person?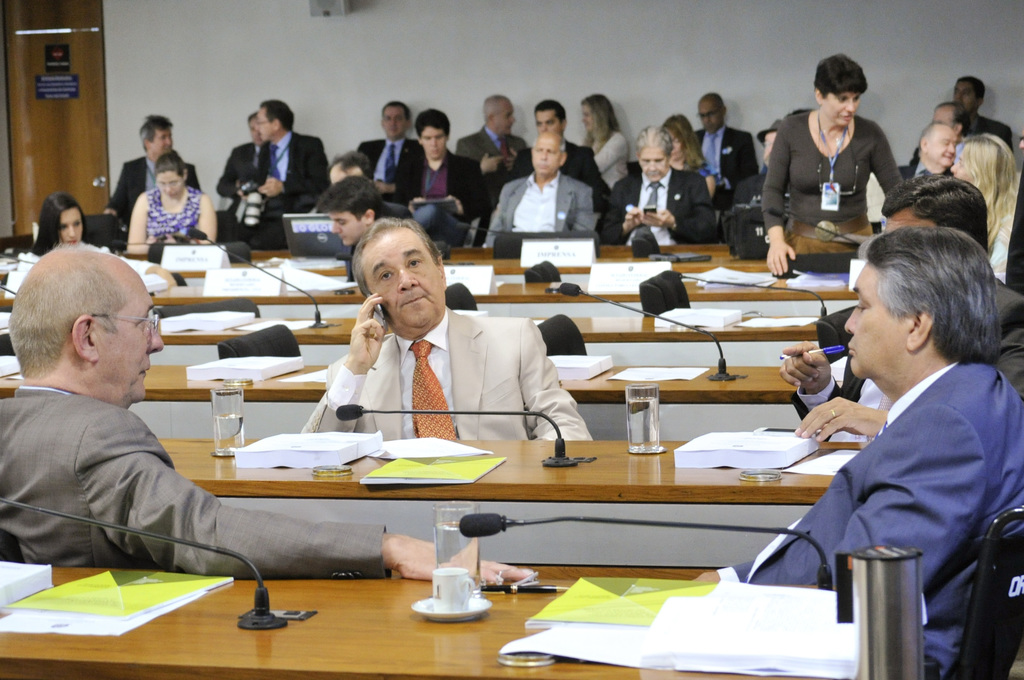
[750,119,787,201]
